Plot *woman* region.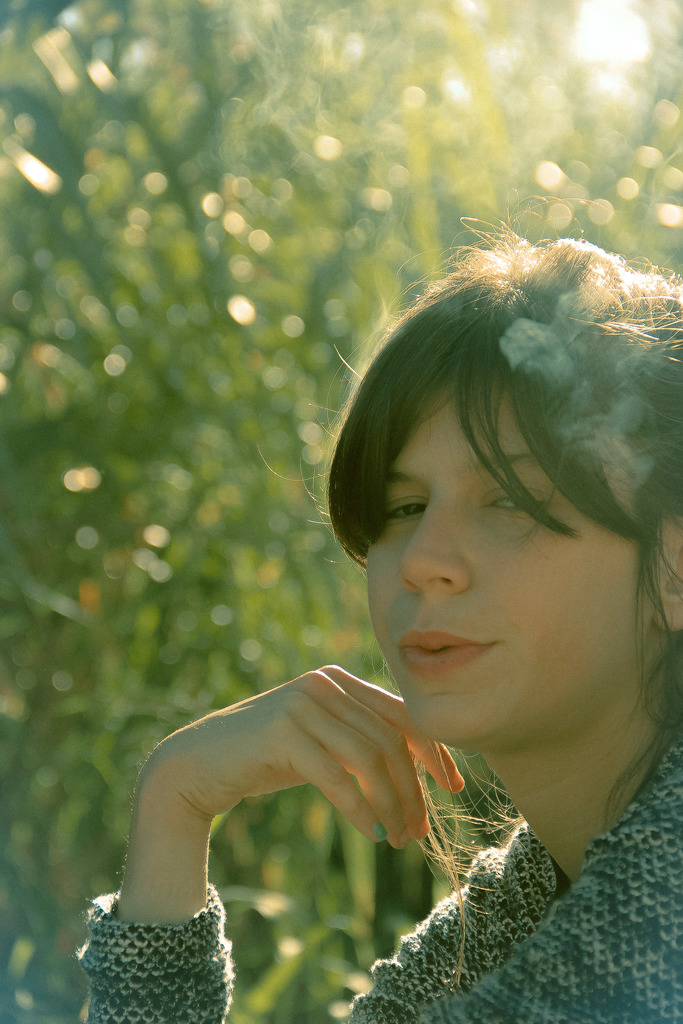
Plotted at 81, 195, 682, 1023.
